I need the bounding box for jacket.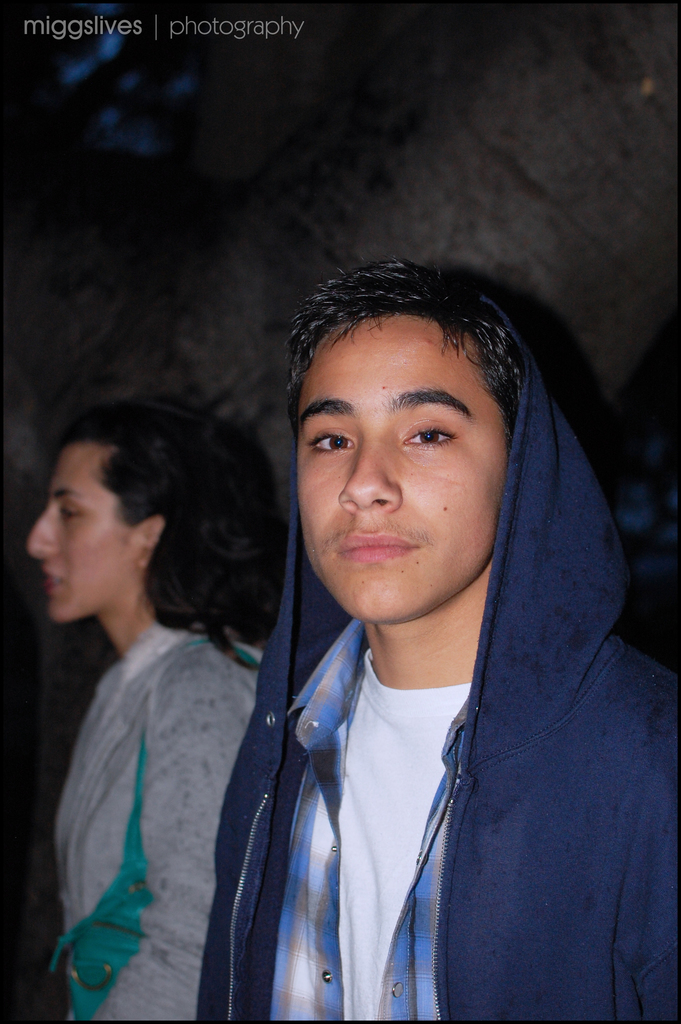
Here it is: (x1=163, y1=359, x2=660, y2=1023).
